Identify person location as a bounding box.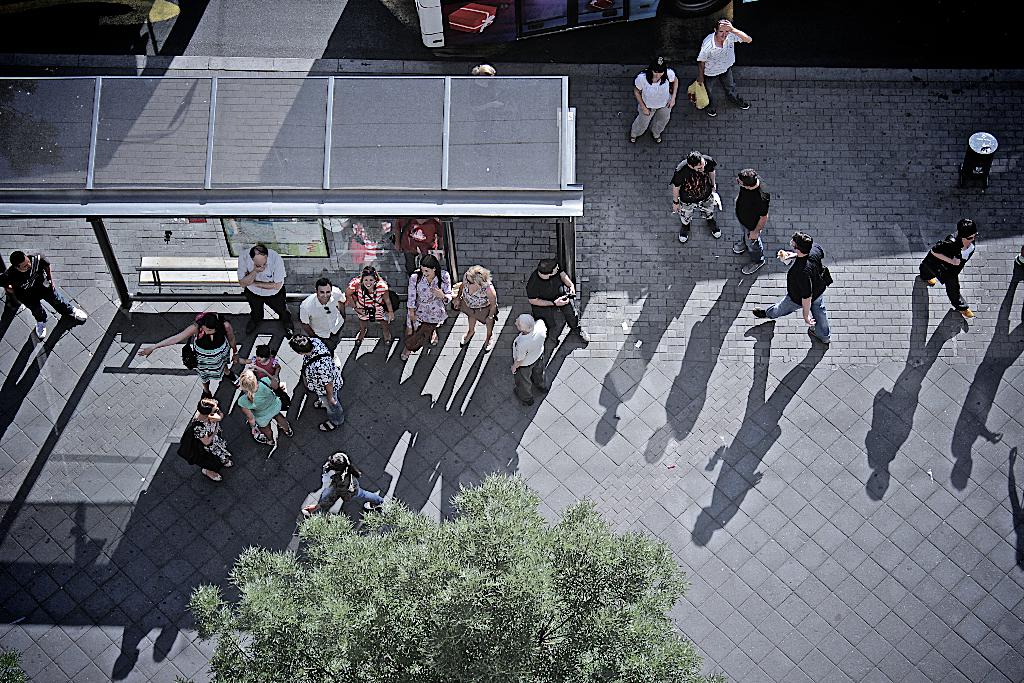
[left=626, top=62, right=681, bottom=146].
